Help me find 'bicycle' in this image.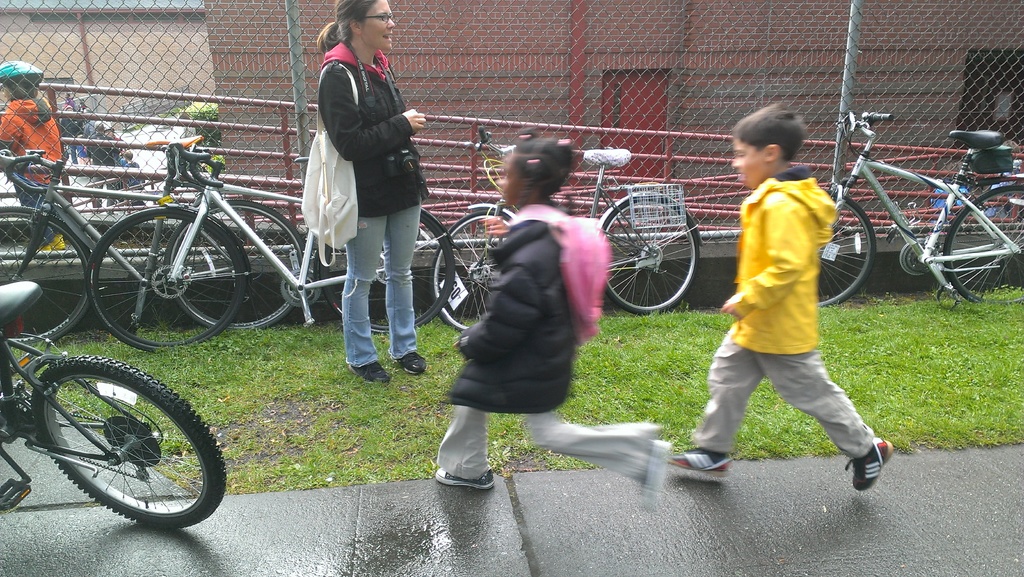
Found it: bbox=(434, 127, 701, 332).
